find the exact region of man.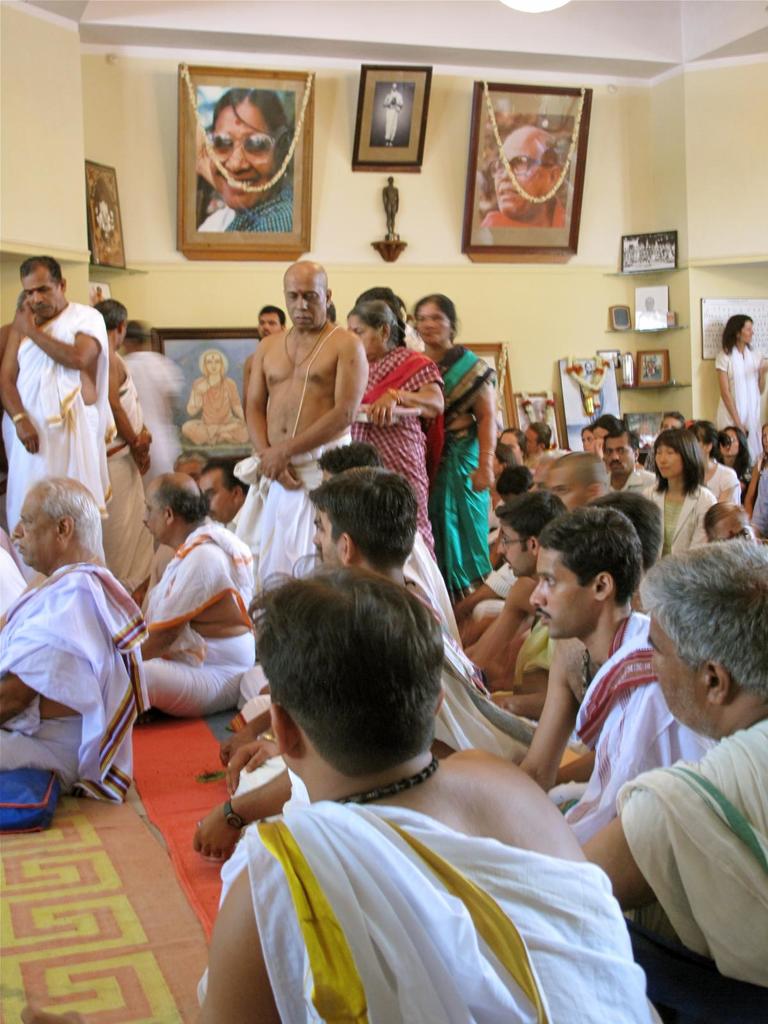
Exact region: locate(240, 307, 289, 428).
